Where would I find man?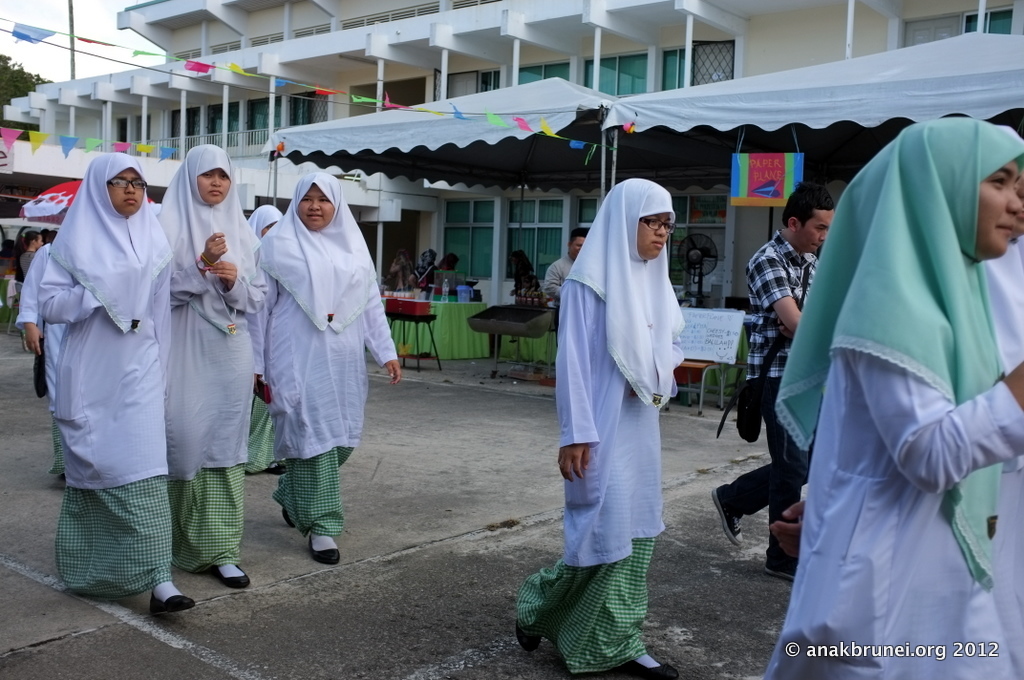
At Rect(707, 175, 837, 582).
